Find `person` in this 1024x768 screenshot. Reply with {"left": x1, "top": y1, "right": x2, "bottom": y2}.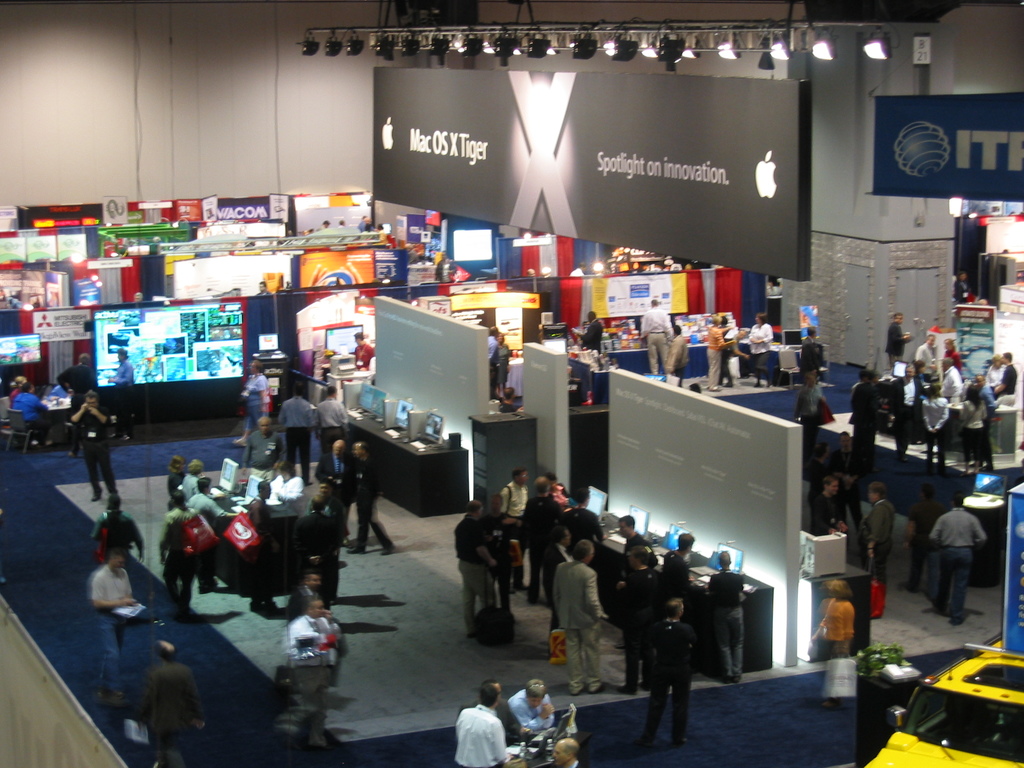
{"left": 547, "top": 733, "right": 592, "bottom": 767}.
